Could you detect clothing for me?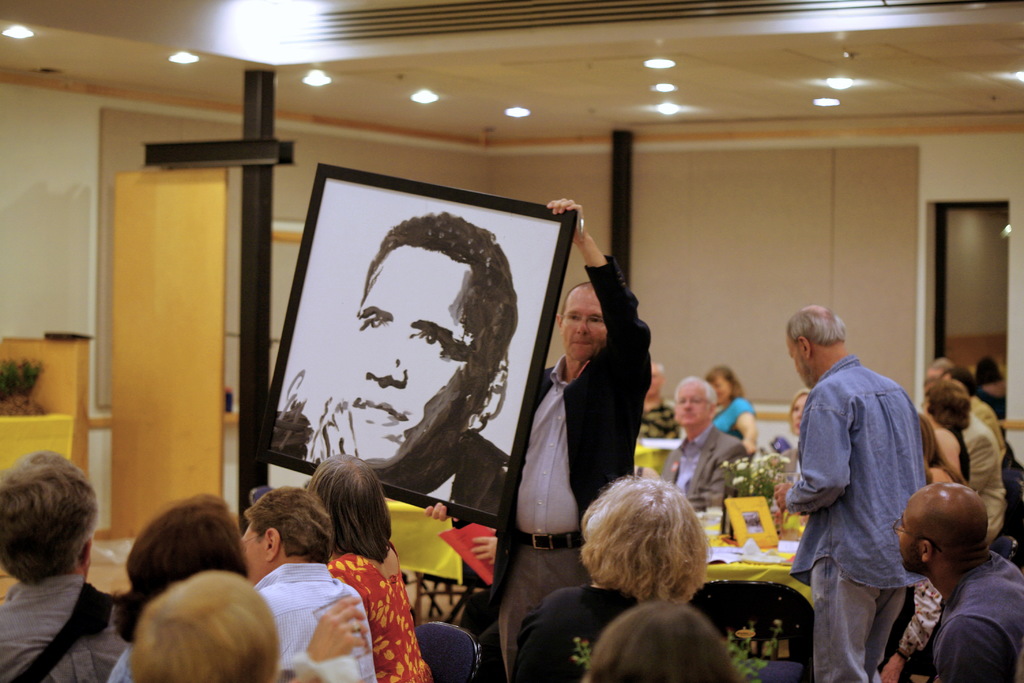
Detection result: 964, 413, 1005, 534.
